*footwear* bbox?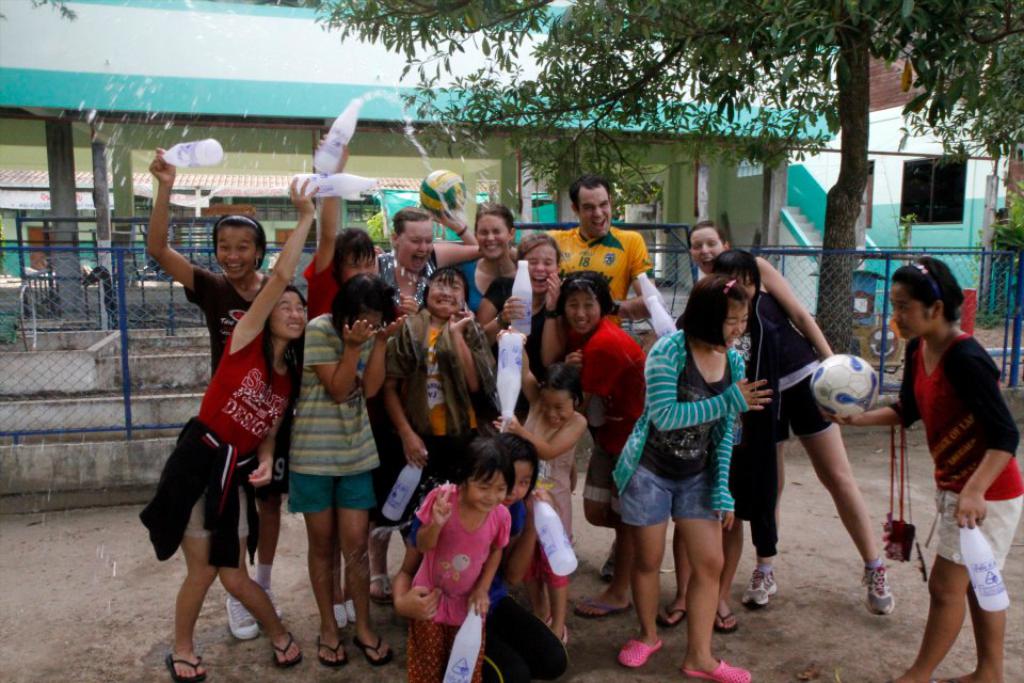
bbox(343, 600, 355, 623)
